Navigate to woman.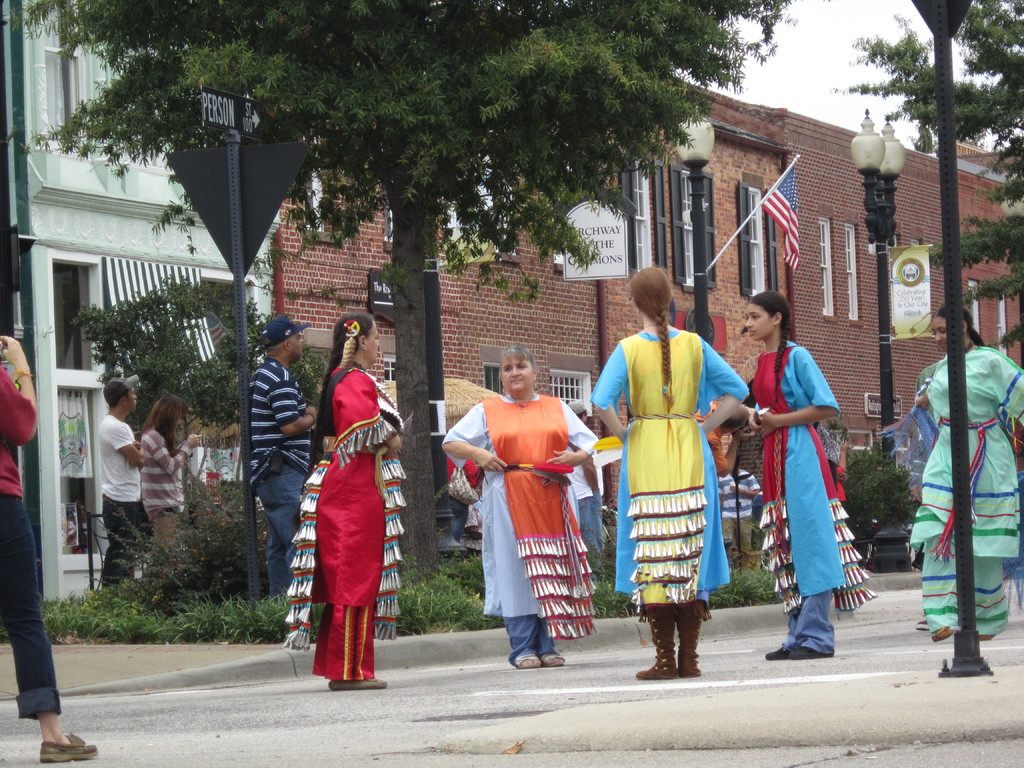
Navigation target: x1=589, y1=263, x2=749, y2=682.
